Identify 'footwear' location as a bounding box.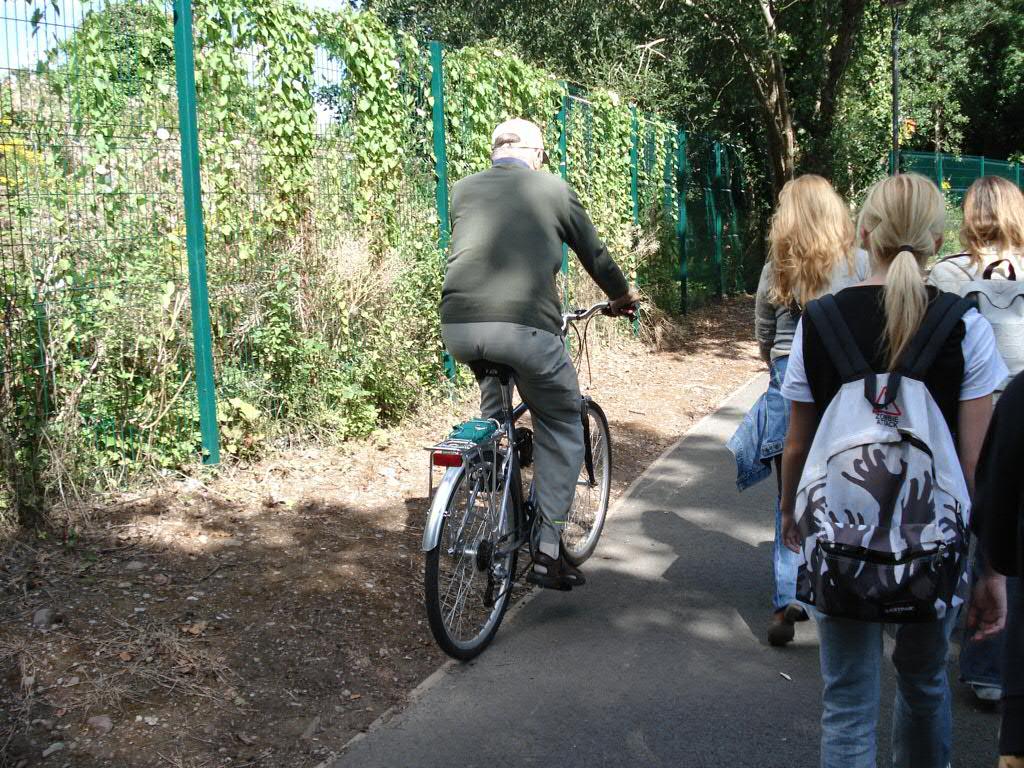
BBox(764, 599, 806, 649).
